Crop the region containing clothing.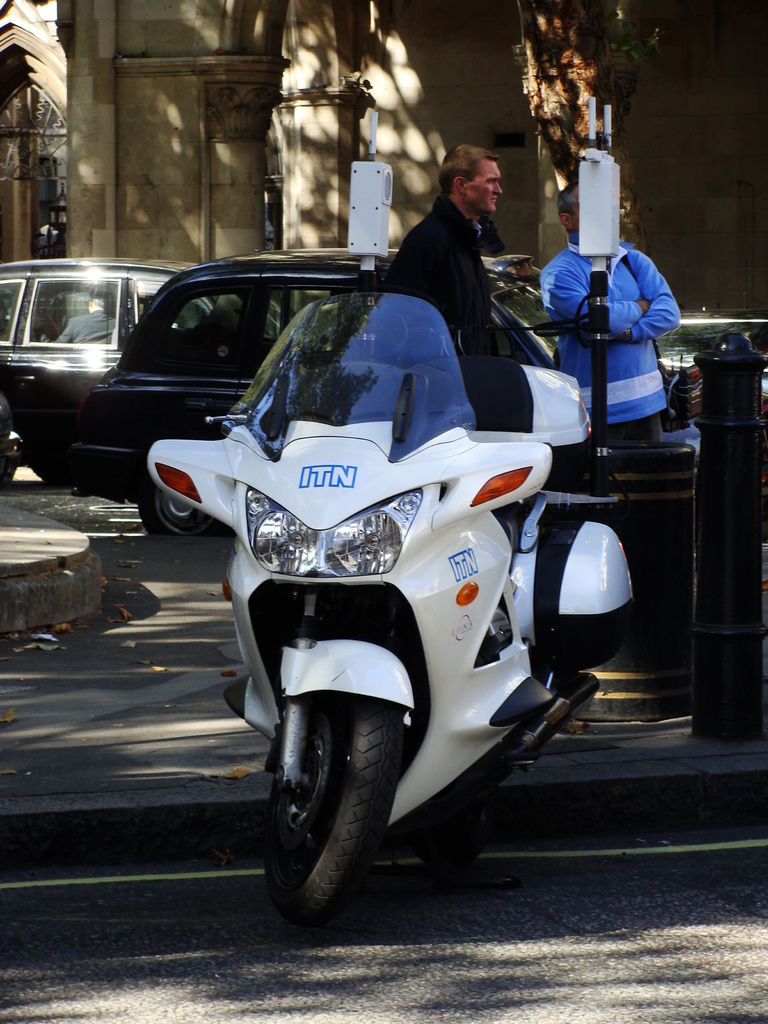
Crop region: 380 193 509 355.
